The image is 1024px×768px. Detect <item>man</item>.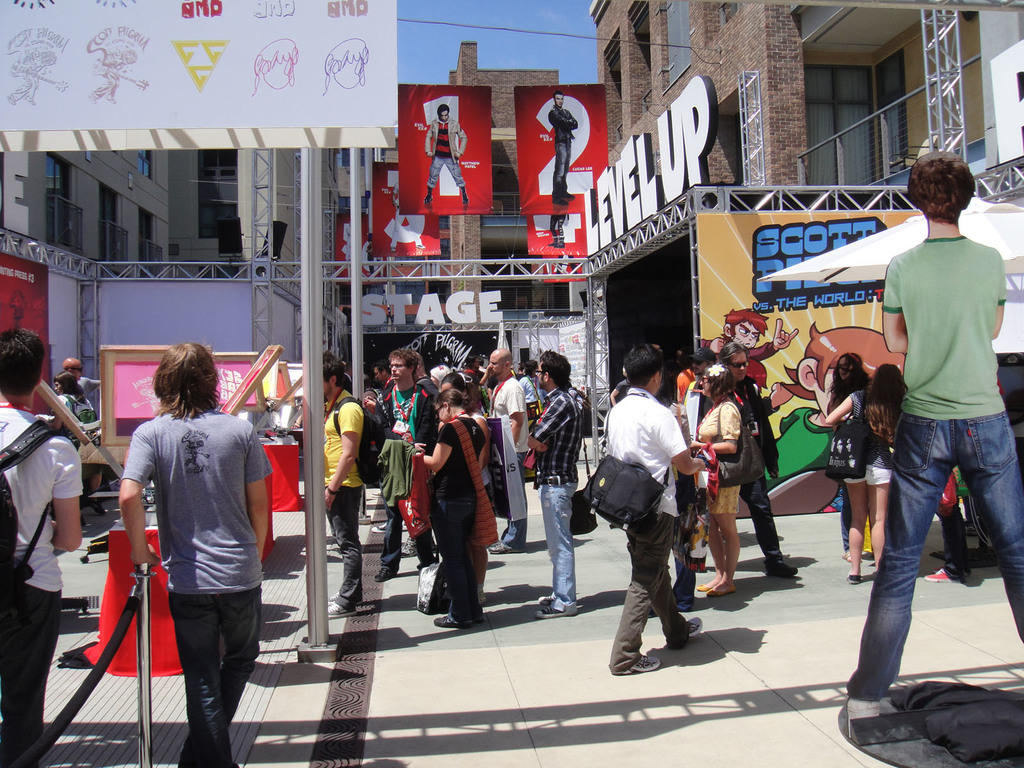
Detection: {"left": 546, "top": 91, "right": 583, "bottom": 210}.
